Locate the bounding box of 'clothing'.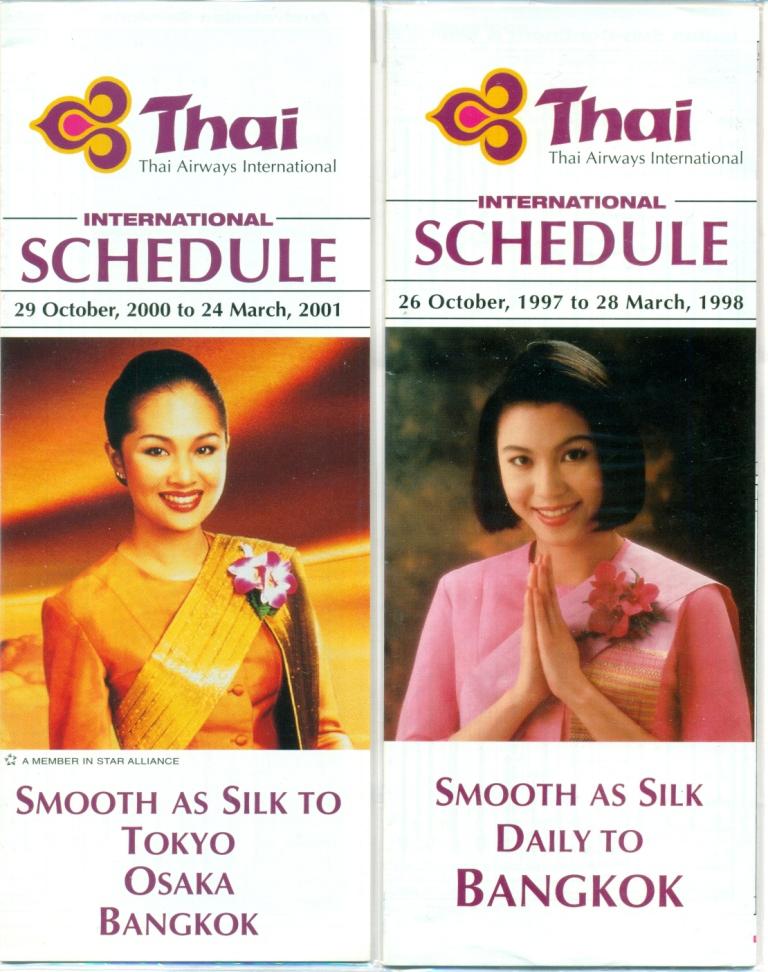
Bounding box: <box>39,526,353,763</box>.
